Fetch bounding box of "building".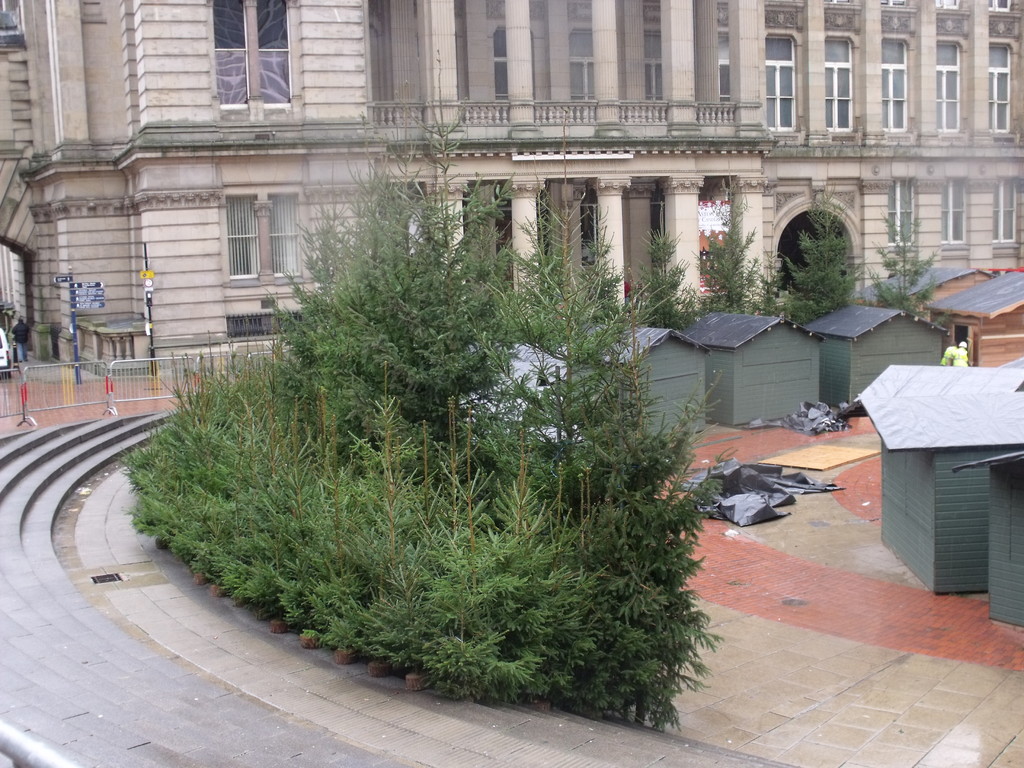
Bbox: crop(0, 0, 1023, 384).
